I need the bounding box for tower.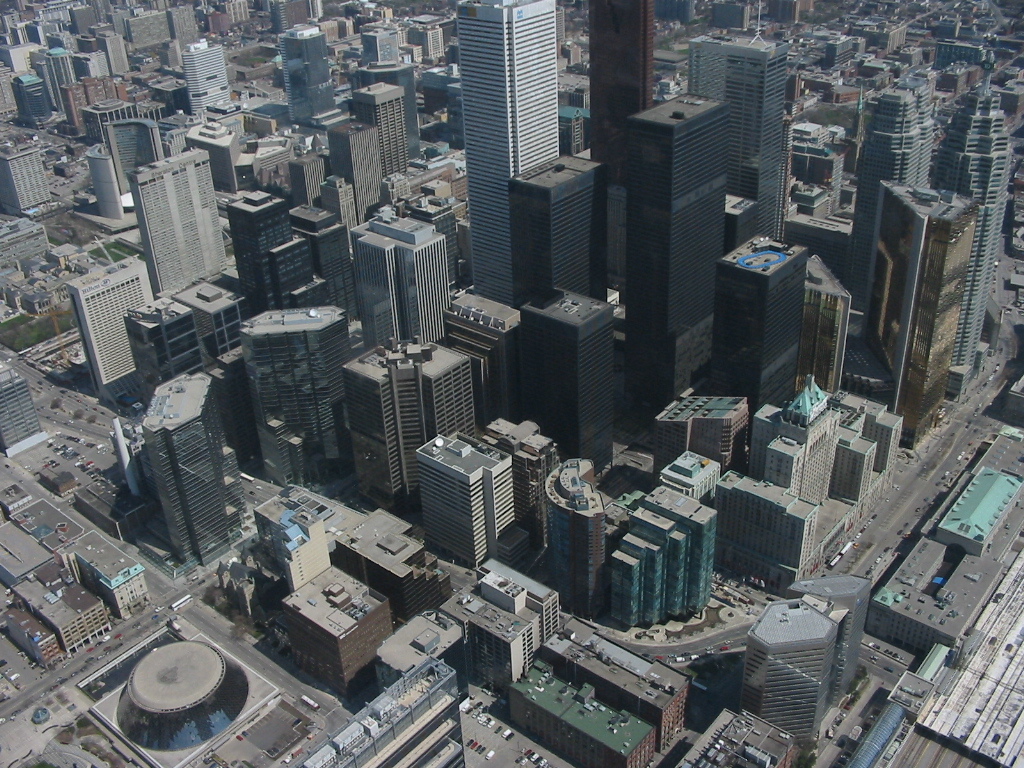
Here it is: locate(946, 84, 1013, 393).
